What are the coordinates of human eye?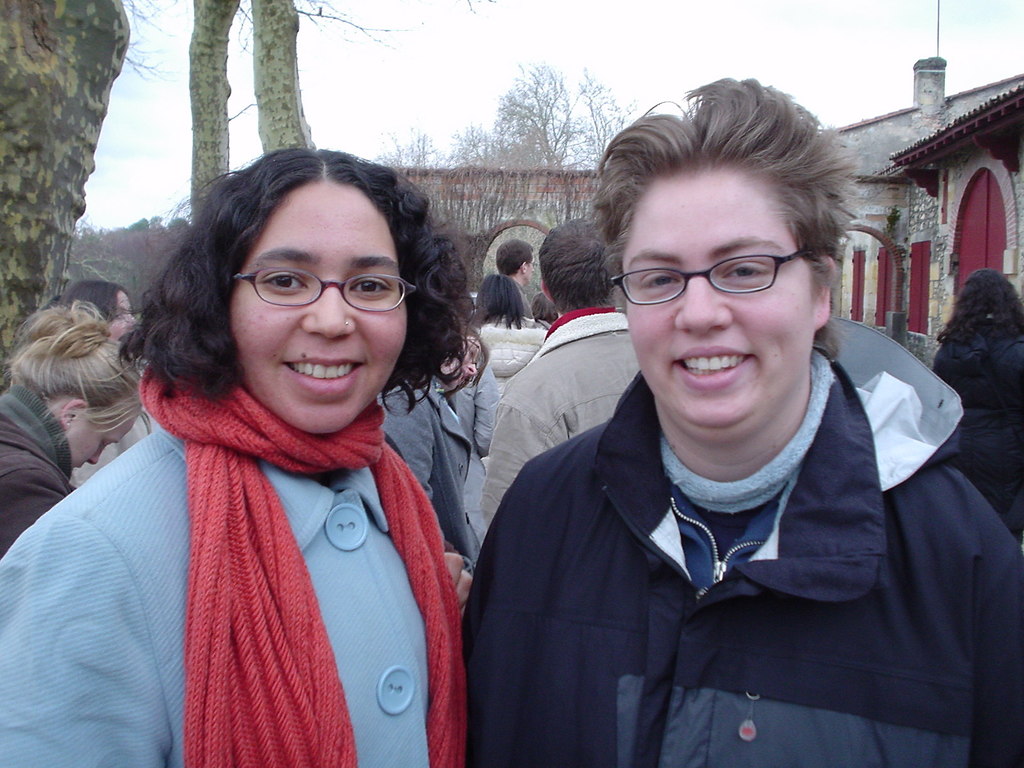
pyautogui.locateOnScreen(256, 266, 310, 295).
